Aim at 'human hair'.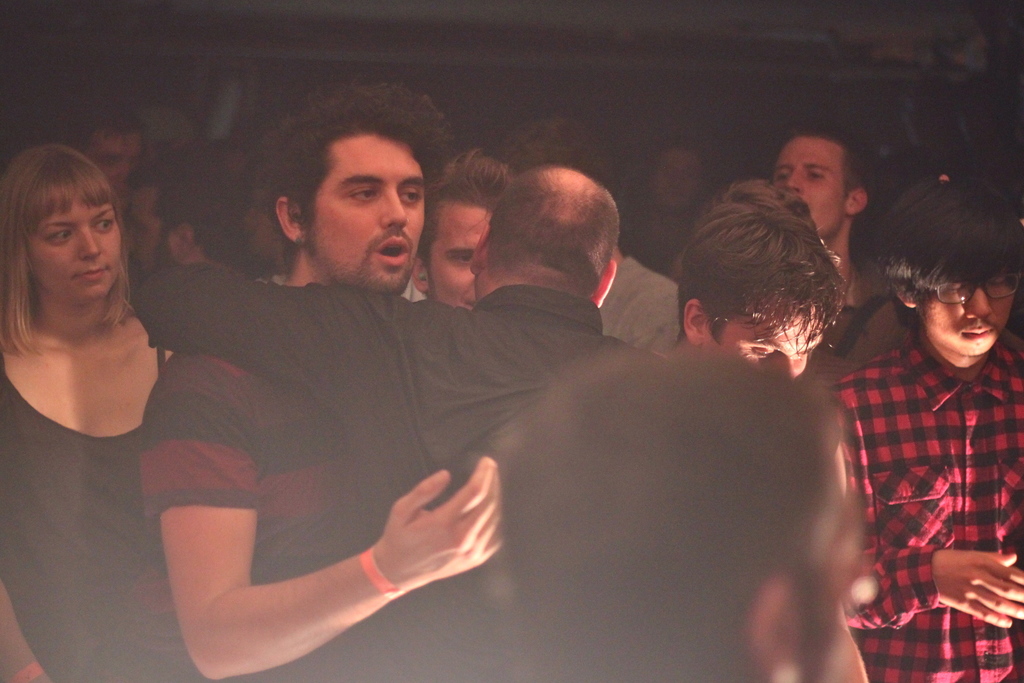
Aimed at pyautogui.locateOnScreen(0, 142, 135, 362).
